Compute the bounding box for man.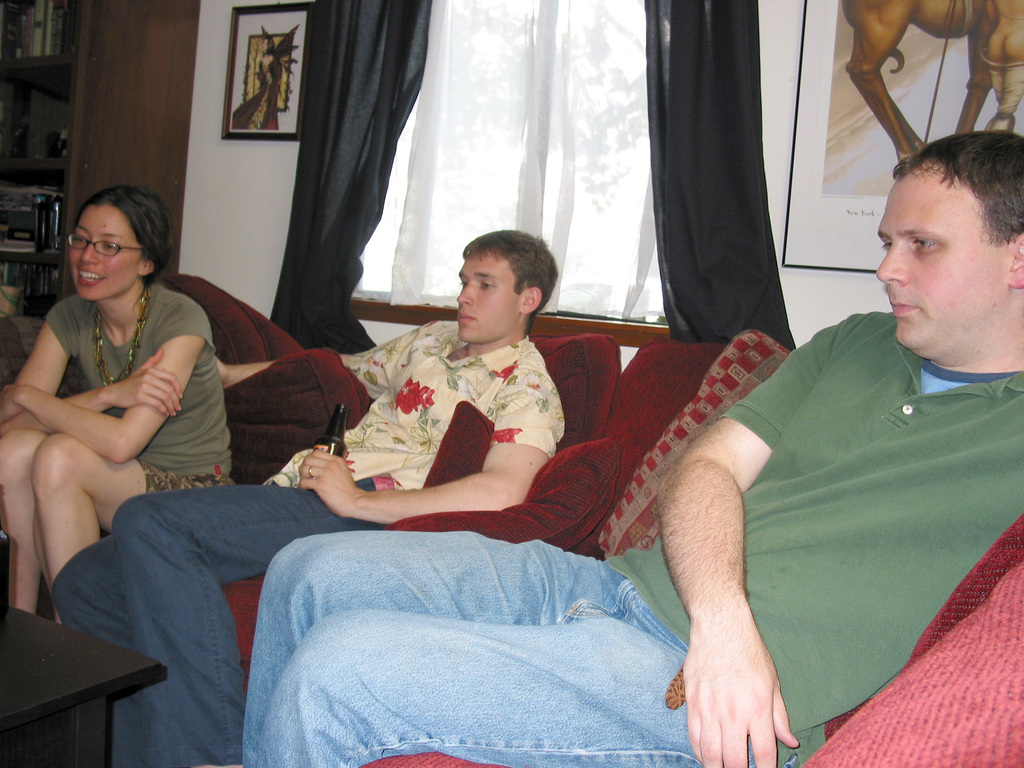
243:125:1023:767.
